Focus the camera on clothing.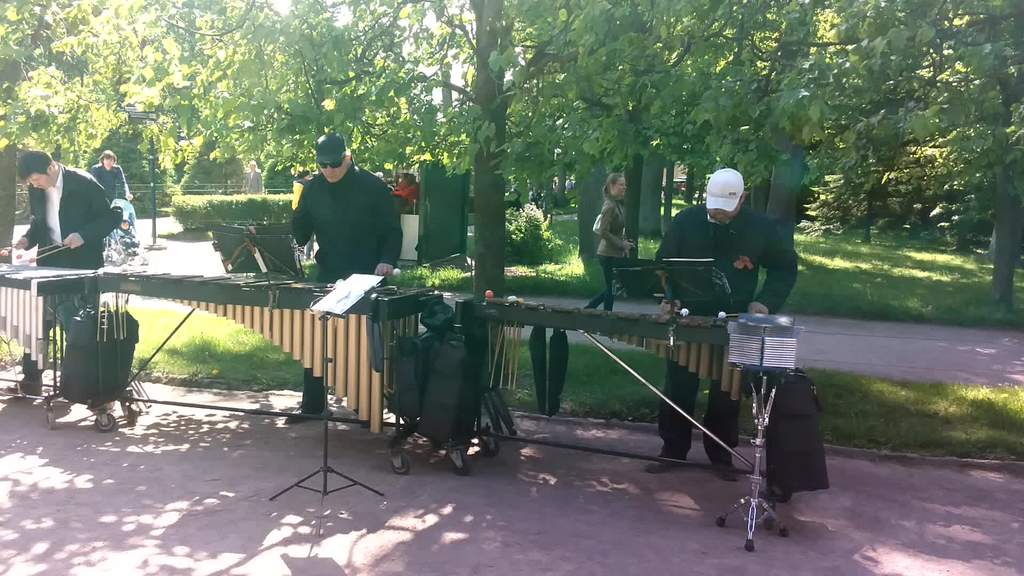
Focus region: detection(17, 162, 127, 343).
